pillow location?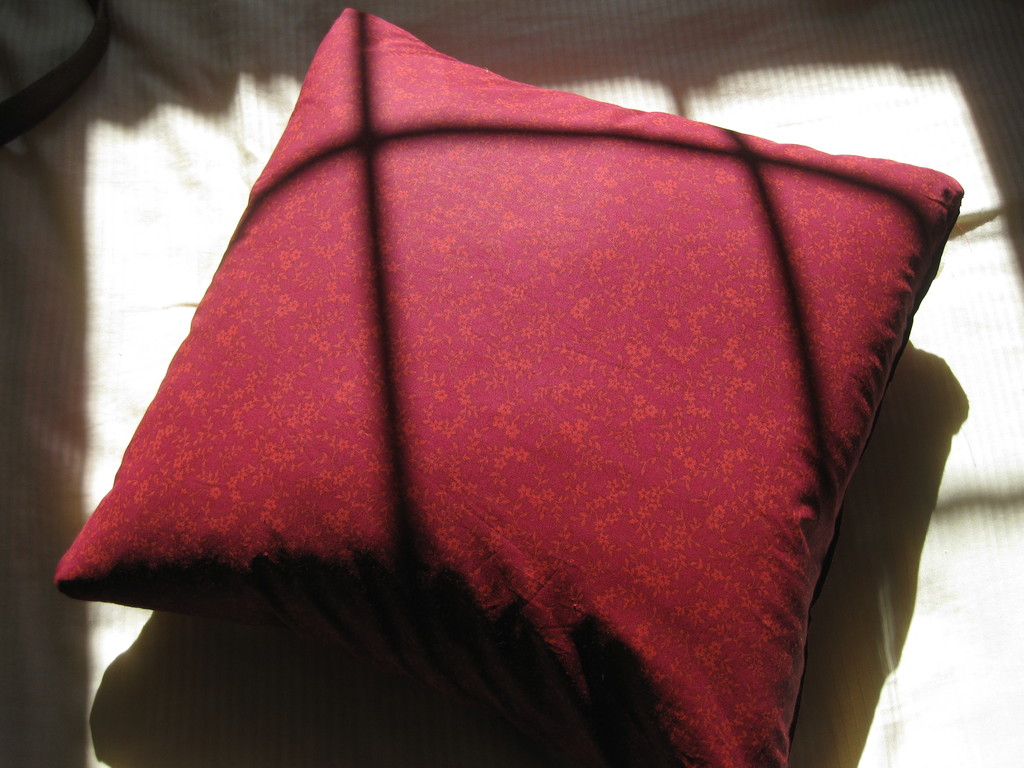
pyautogui.locateOnScreen(56, 7, 963, 767)
